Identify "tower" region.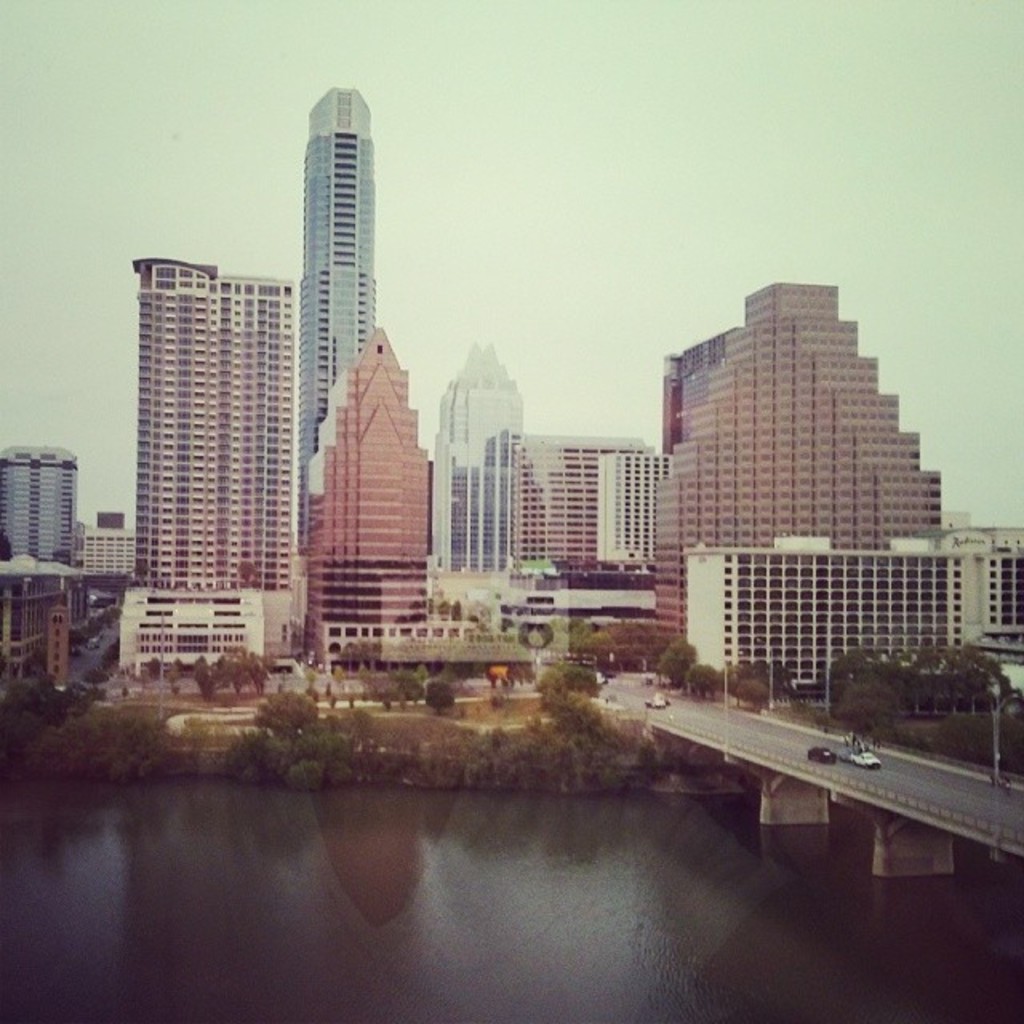
Region: bbox=[598, 435, 662, 586].
